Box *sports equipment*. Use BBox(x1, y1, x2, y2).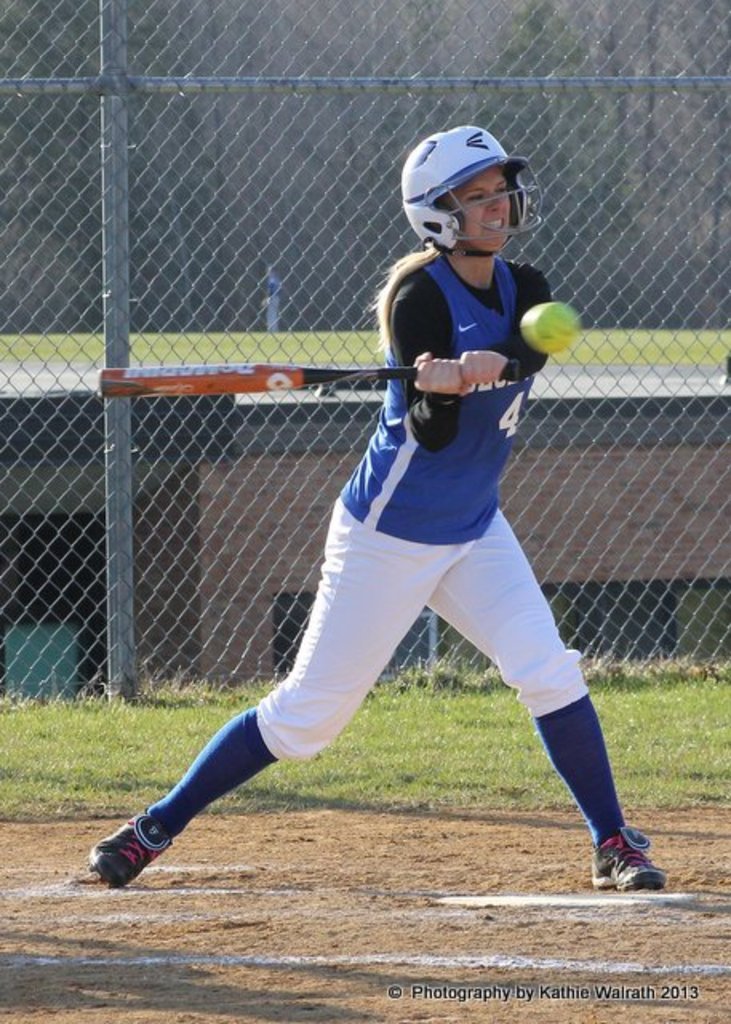
BBox(405, 126, 550, 264).
